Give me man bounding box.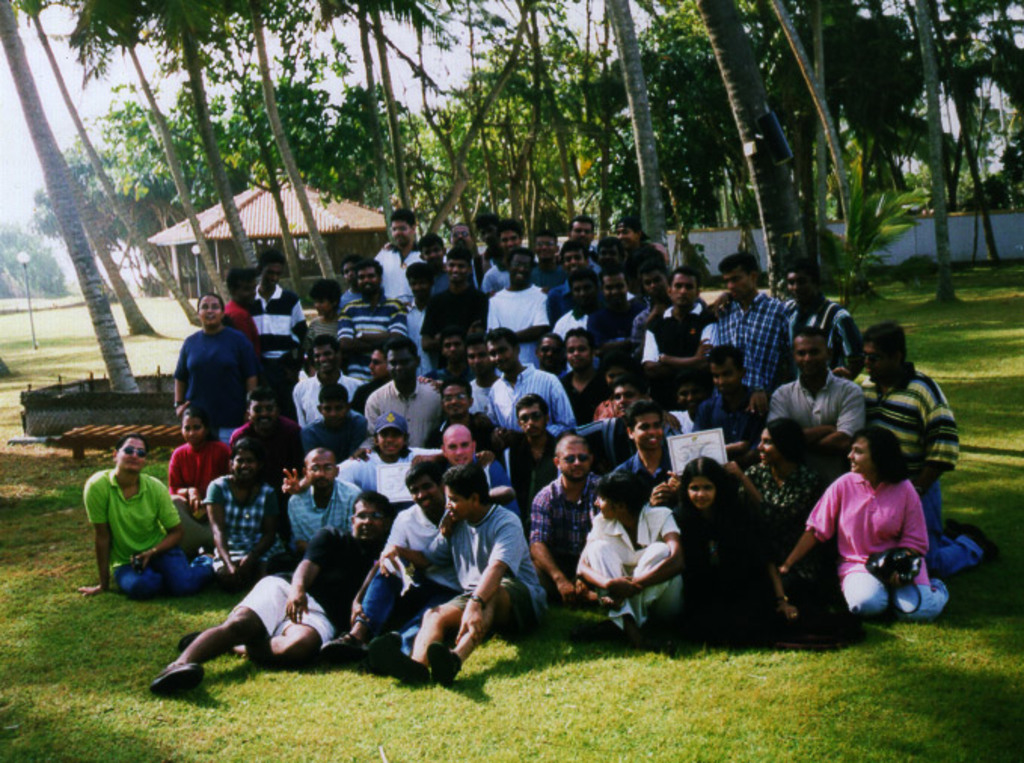
pyautogui.locateOnScreen(273, 448, 360, 571).
